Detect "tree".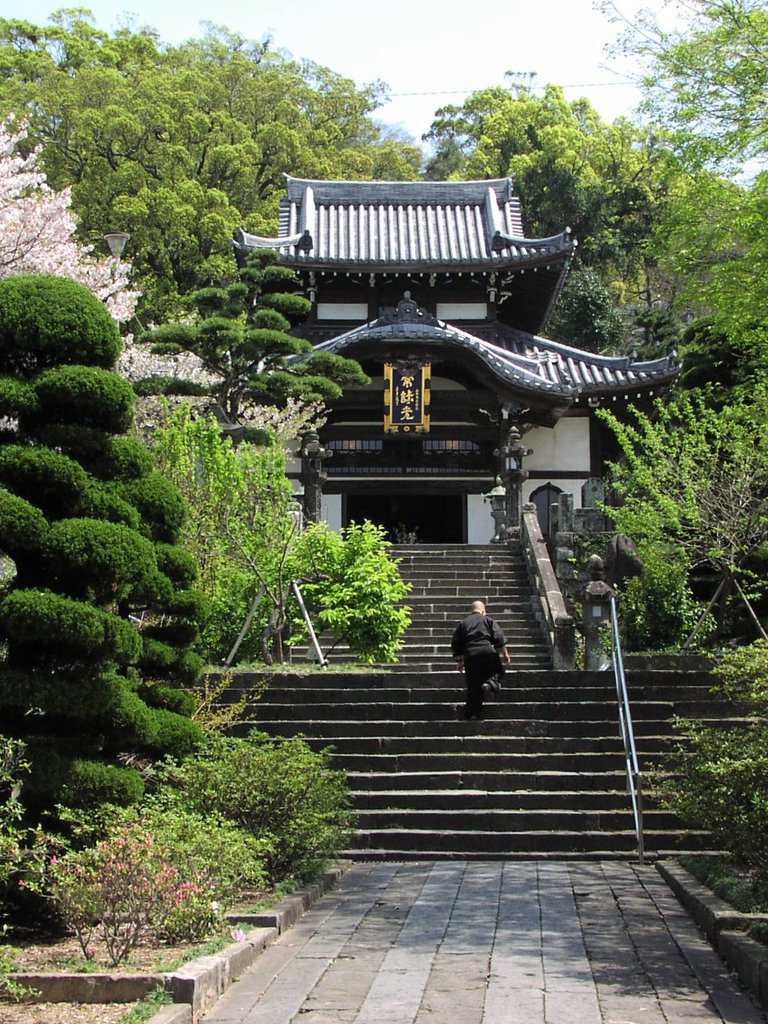
Detected at x1=429, y1=91, x2=699, y2=308.
